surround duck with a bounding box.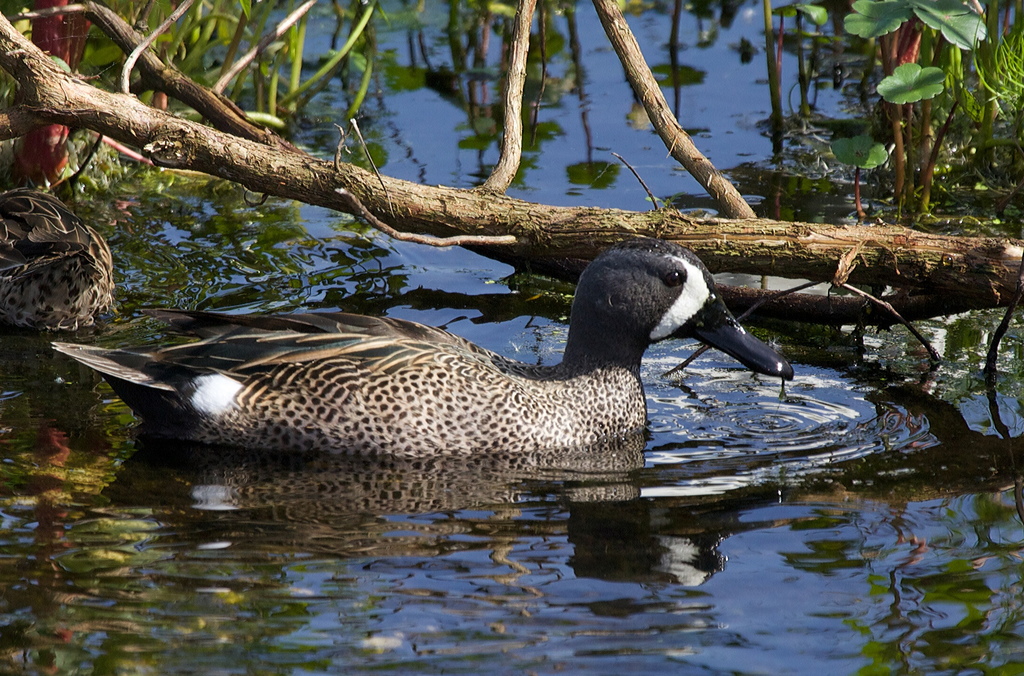
31 245 809 494.
